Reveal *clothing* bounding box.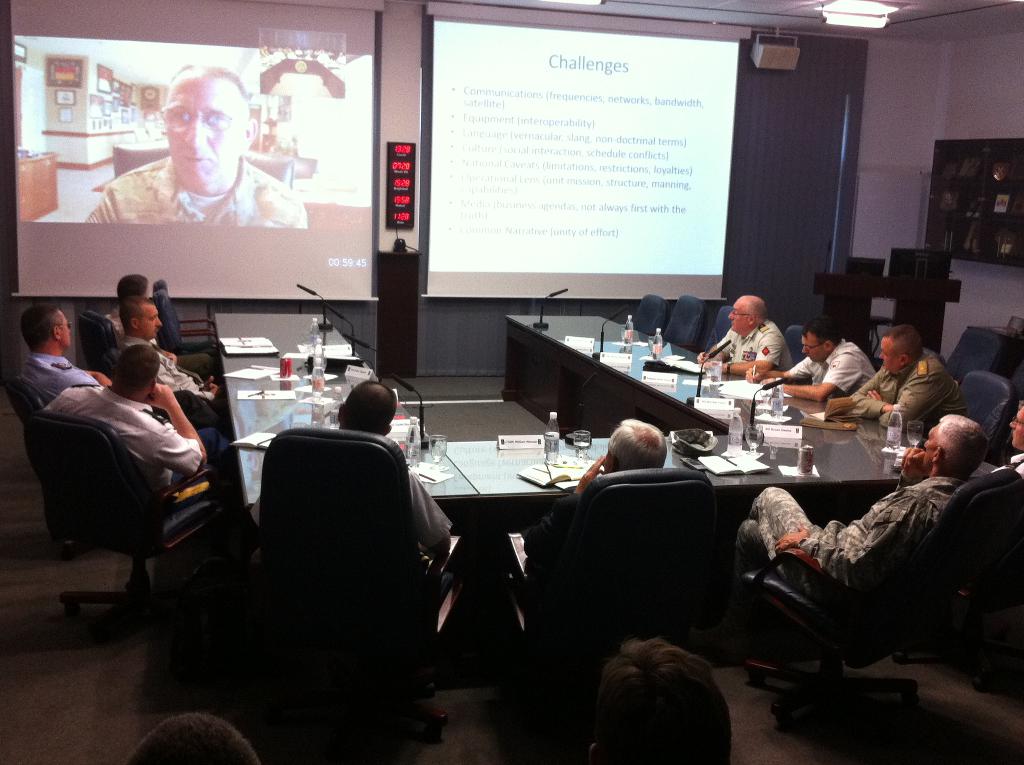
Revealed: 844/346/970/435.
